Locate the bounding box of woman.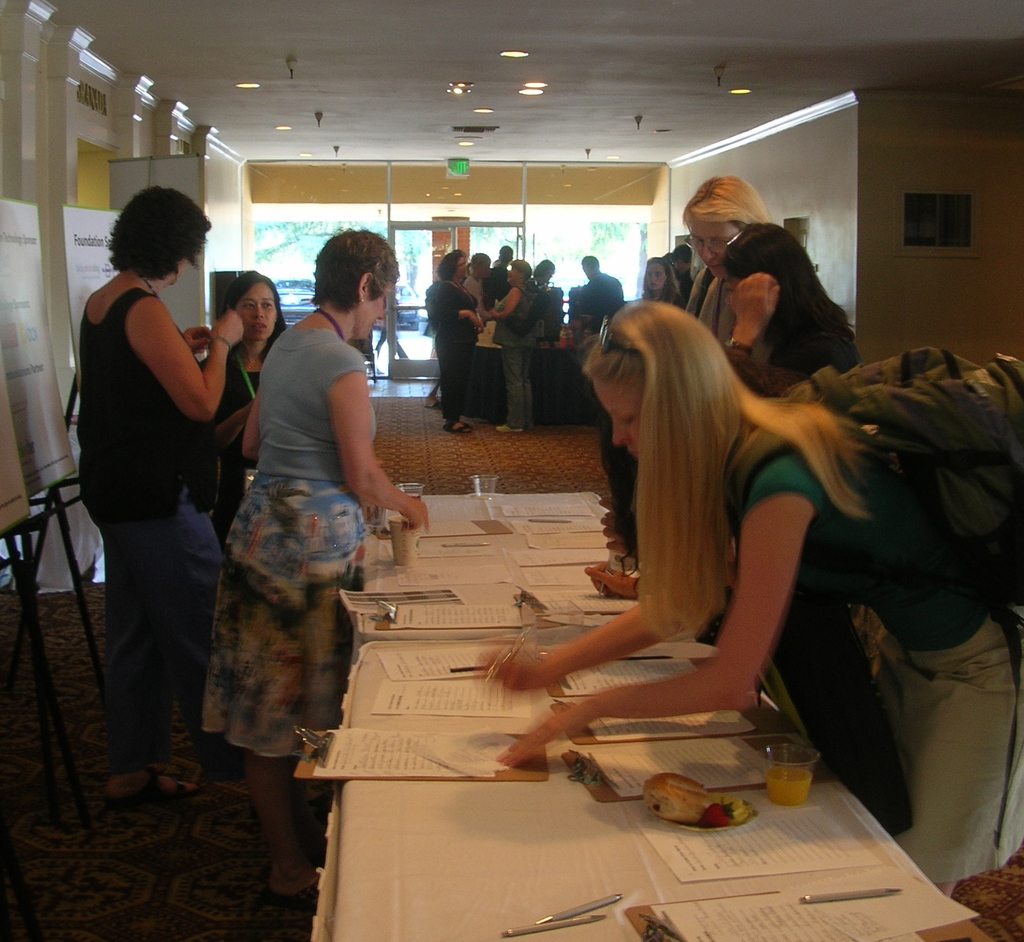
Bounding box: select_region(192, 257, 296, 538).
